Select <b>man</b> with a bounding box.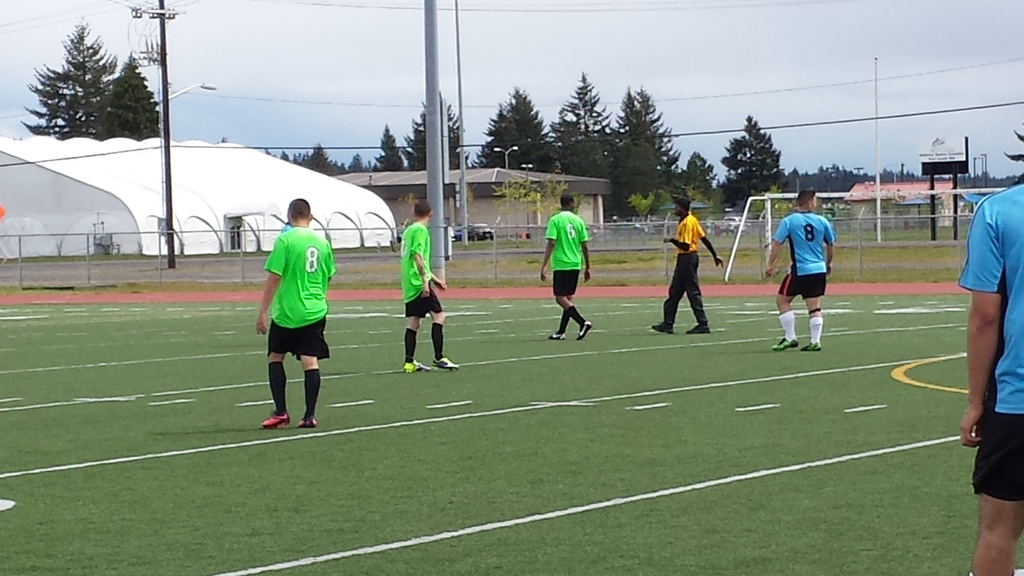
247/194/333/429.
